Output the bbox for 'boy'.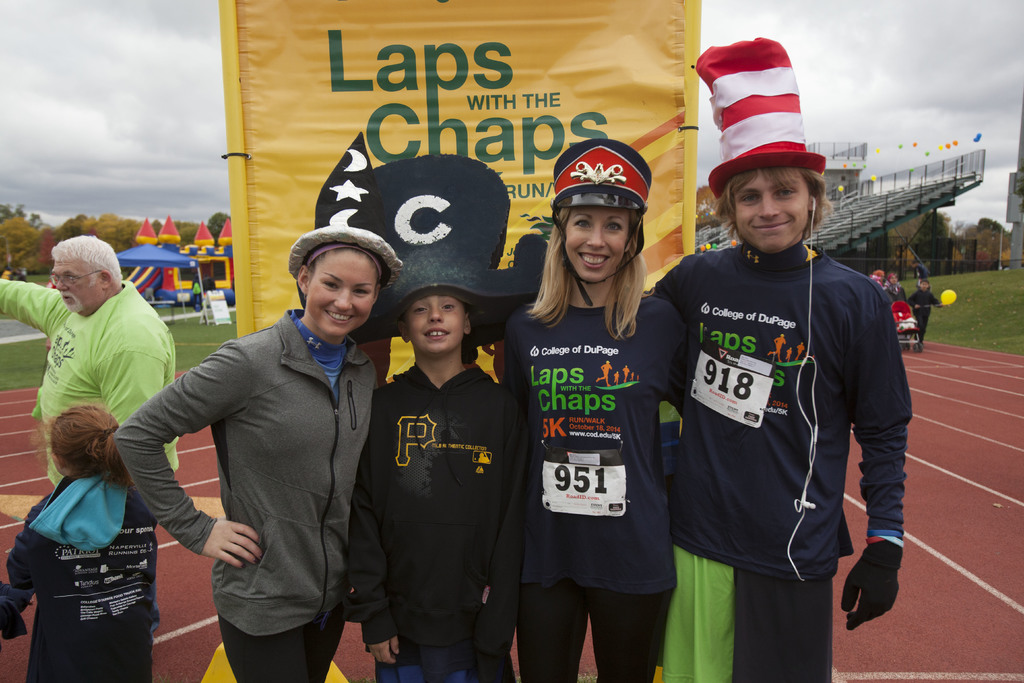
[334,256,535,671].
